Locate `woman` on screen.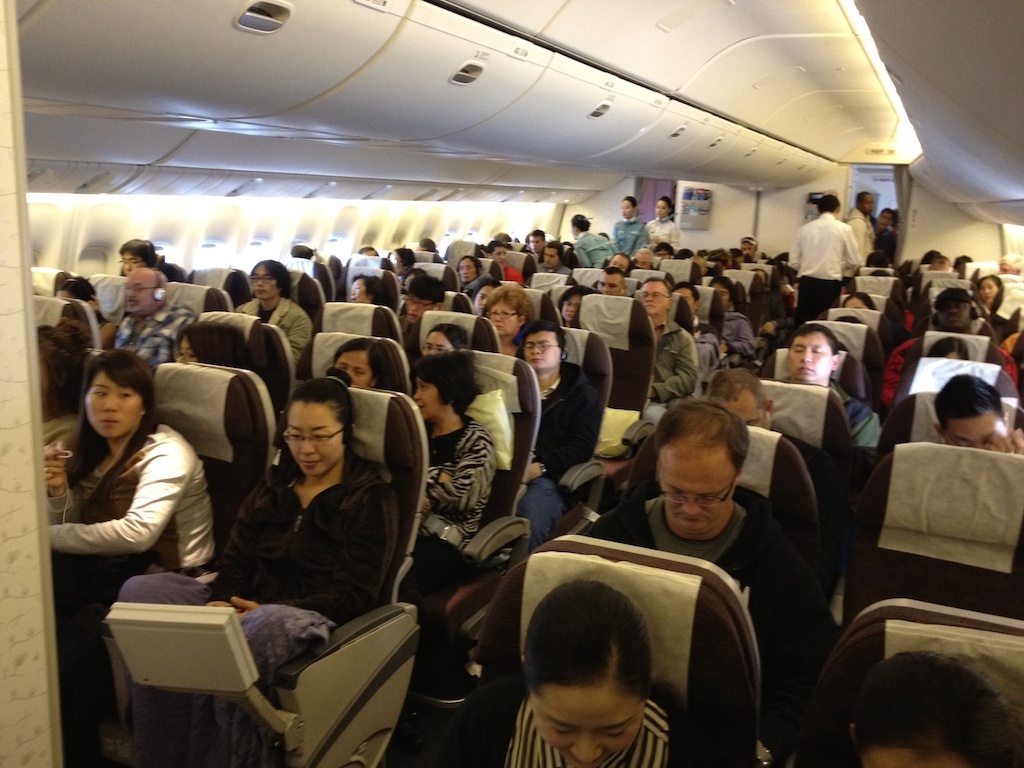
On screen at <bbox>979, 273, 1004, 308</bbox>.
